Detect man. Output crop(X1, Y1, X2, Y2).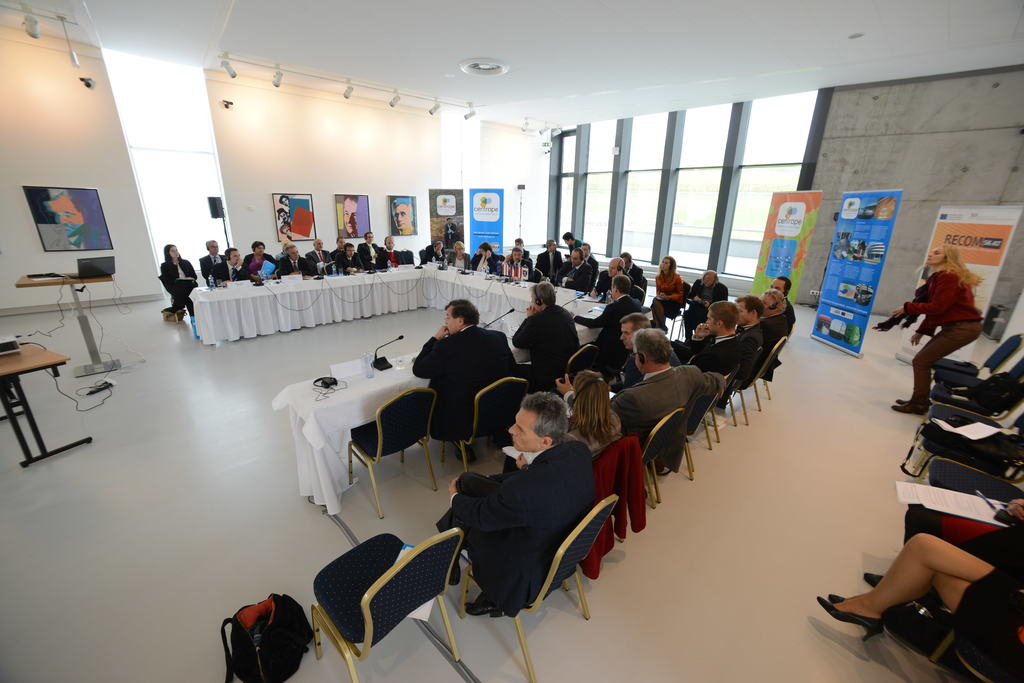
crop(472, 240, 497, 276).
